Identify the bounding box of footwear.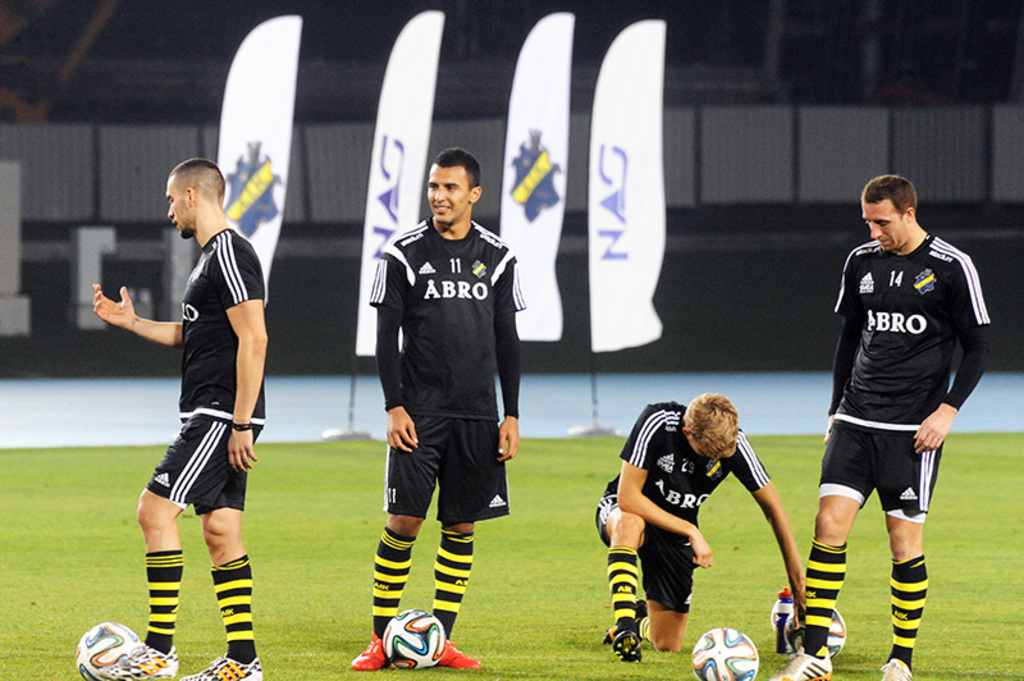
box(608, 621, 645, 663).
